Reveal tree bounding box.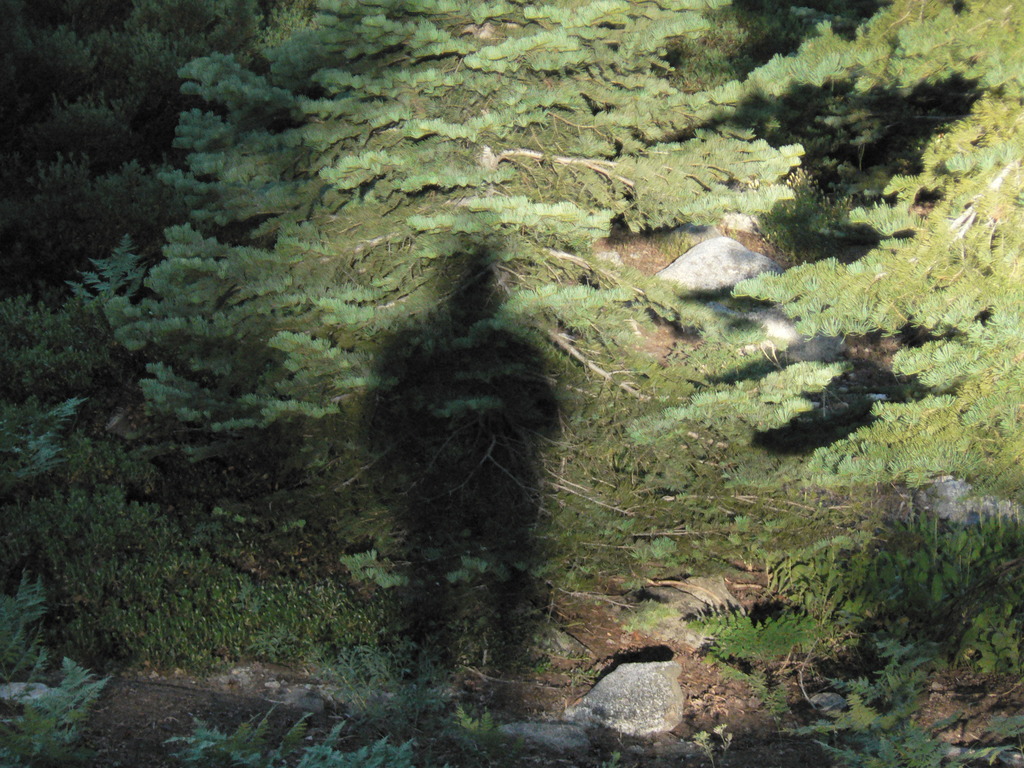
Revealed: <box>0,447,370,672</box>.
